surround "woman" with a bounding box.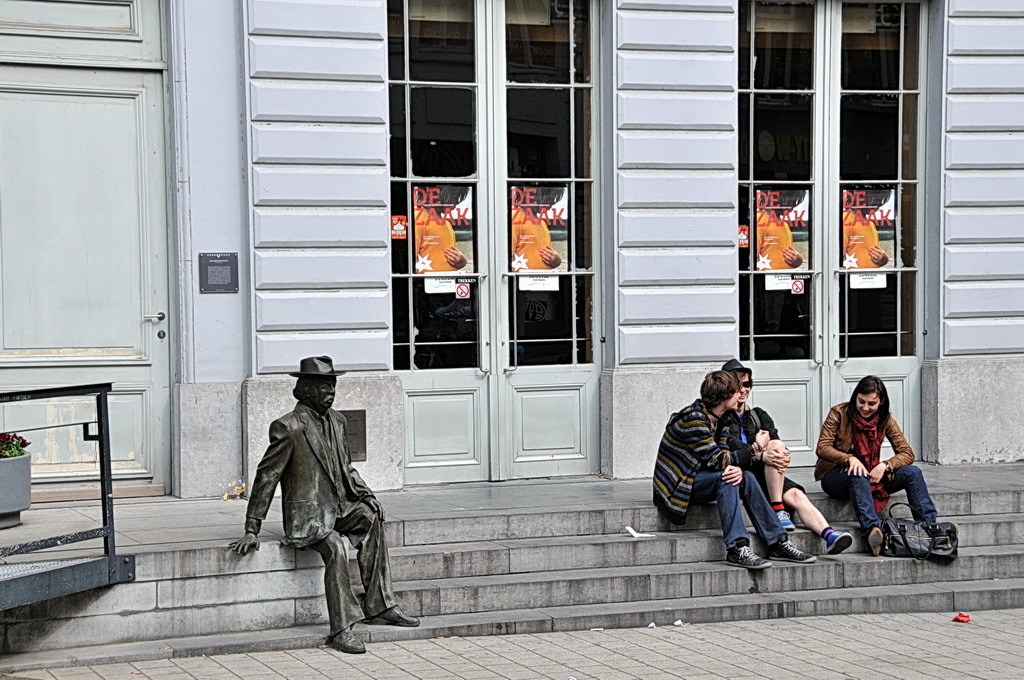
<box>811,373,936,554</box>.
